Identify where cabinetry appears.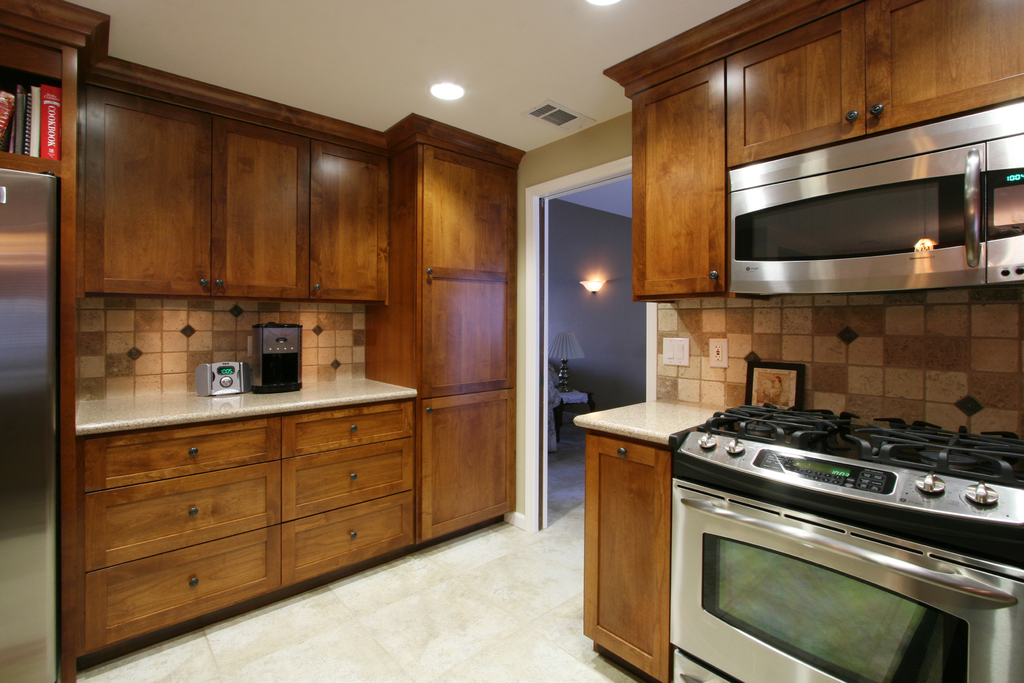
Appears at (x1=391, y1=108, x2=541, y2=549).
